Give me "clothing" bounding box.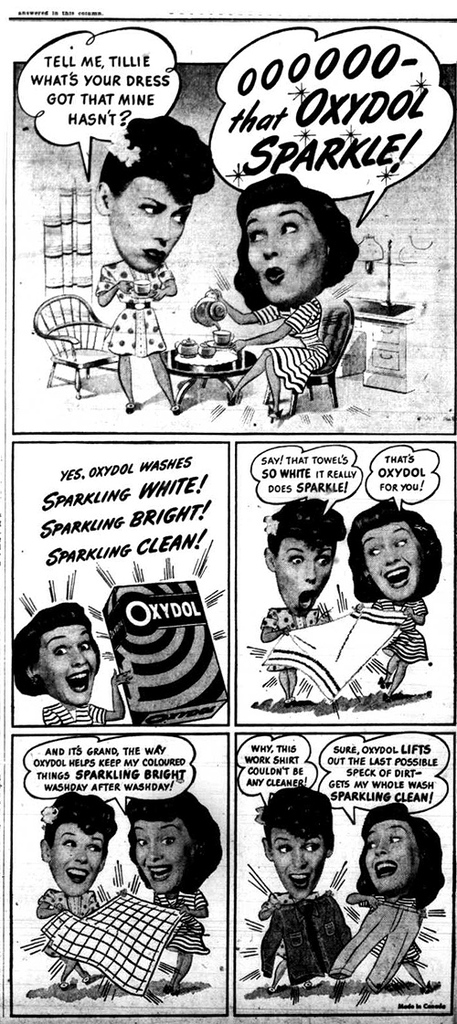
BBox(333, 904, 425, 989).
